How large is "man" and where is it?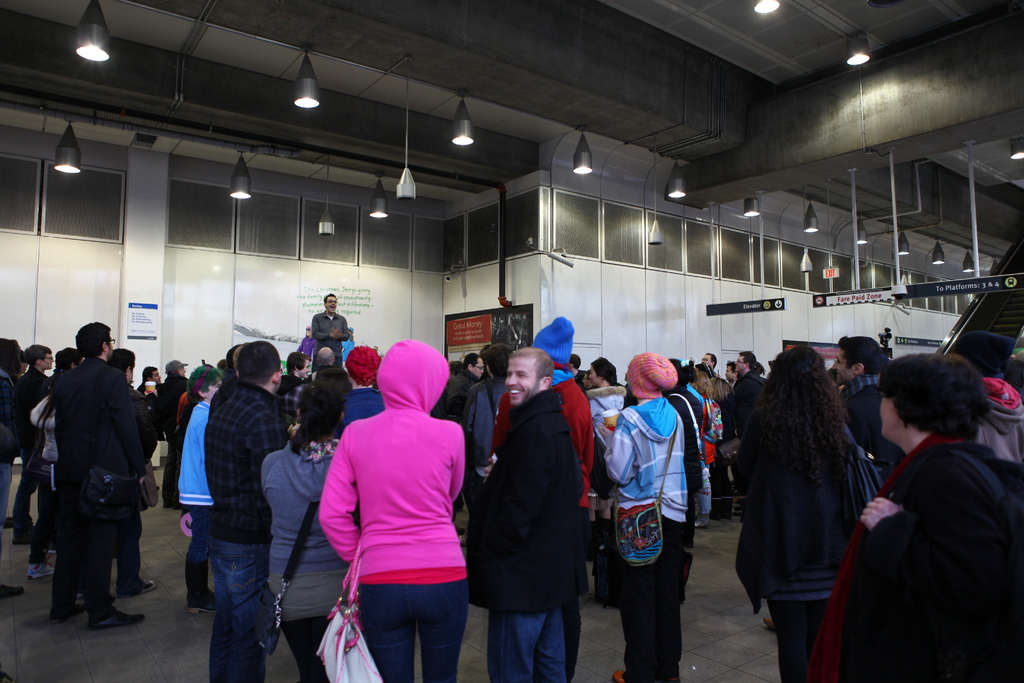
Bounding box: 205,341,297,682.
